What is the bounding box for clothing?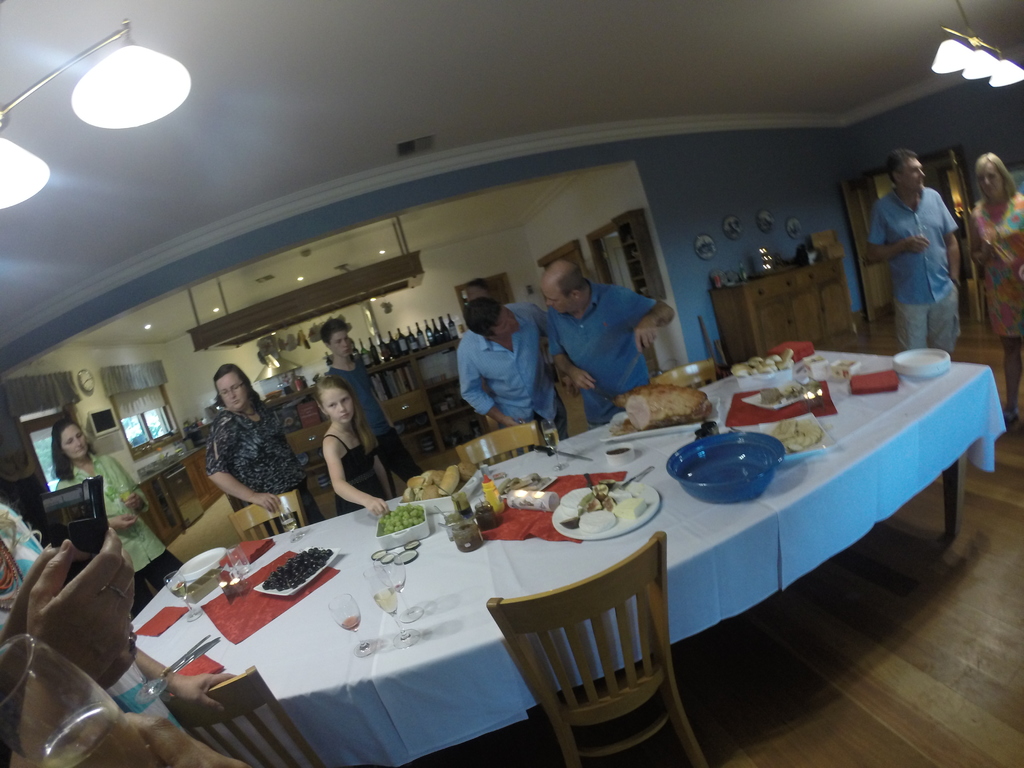
bbox(321, 355, 435, 496).
